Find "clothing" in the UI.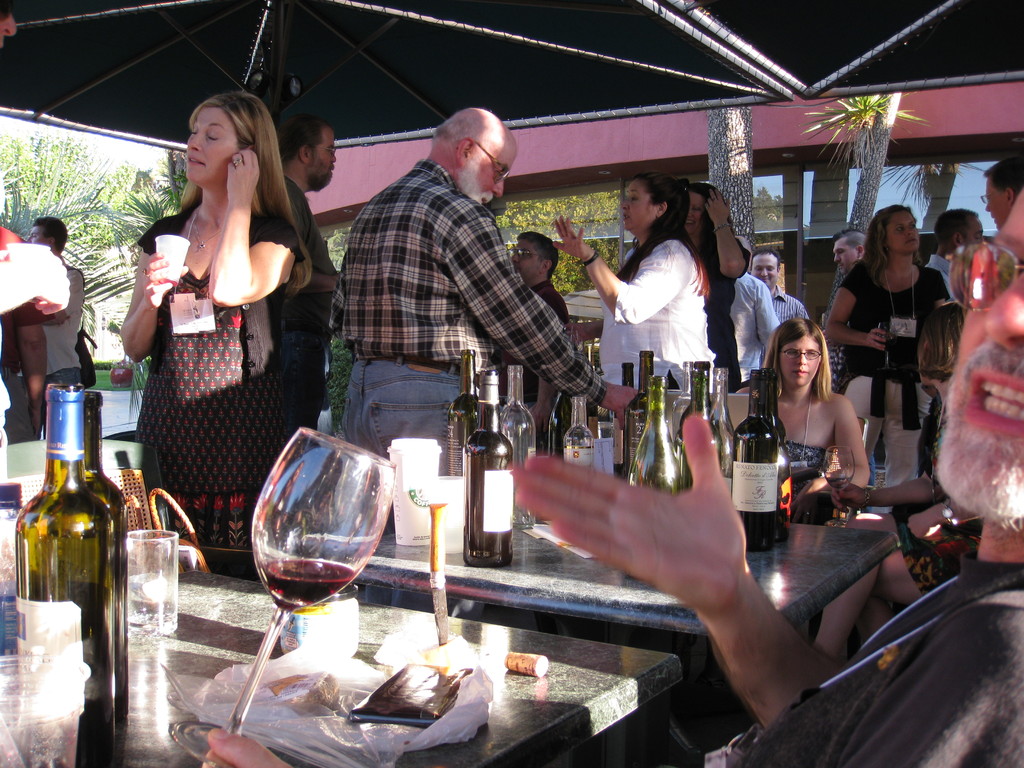
UI element at {"left": 334, "top": 363, "right": 468, "bottom": 483}.
